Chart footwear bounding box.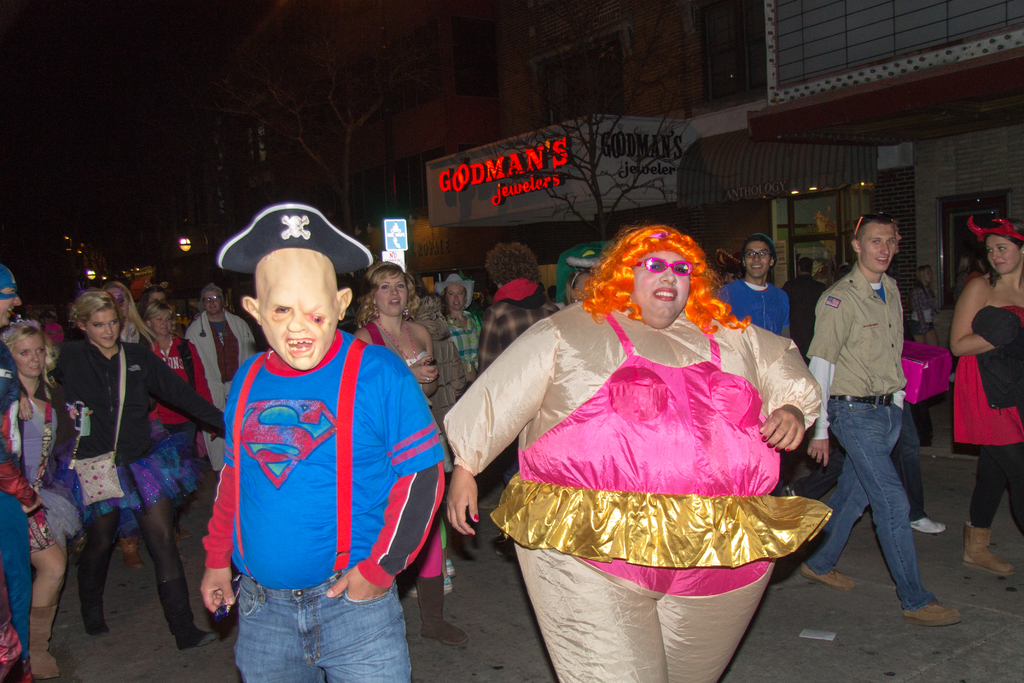
Charted: 908/514/944/533.
